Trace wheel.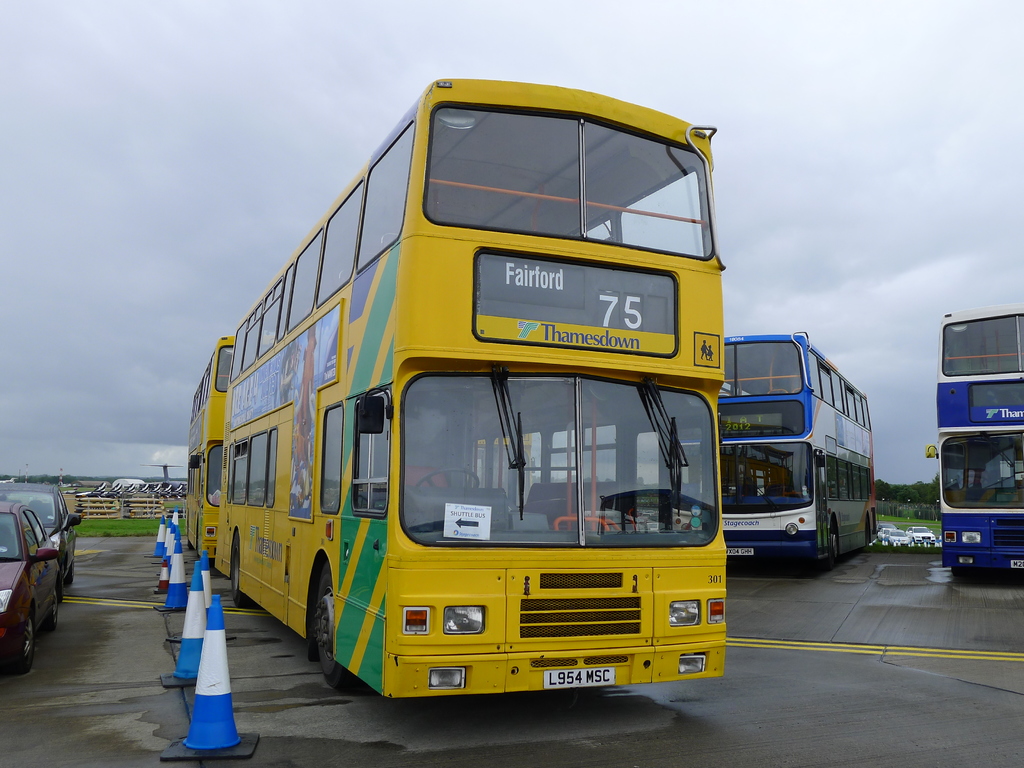
Traced to x1=55, y1=574, x2=62, y2=604.
